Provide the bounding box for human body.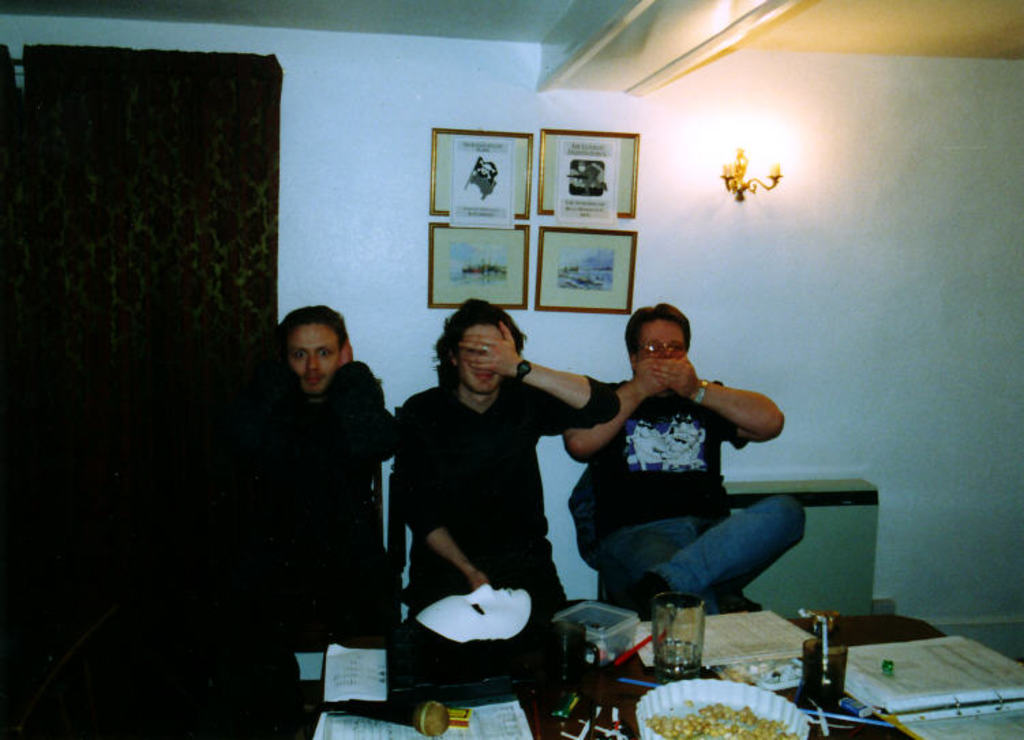
region(270, 294, 398, 639).
